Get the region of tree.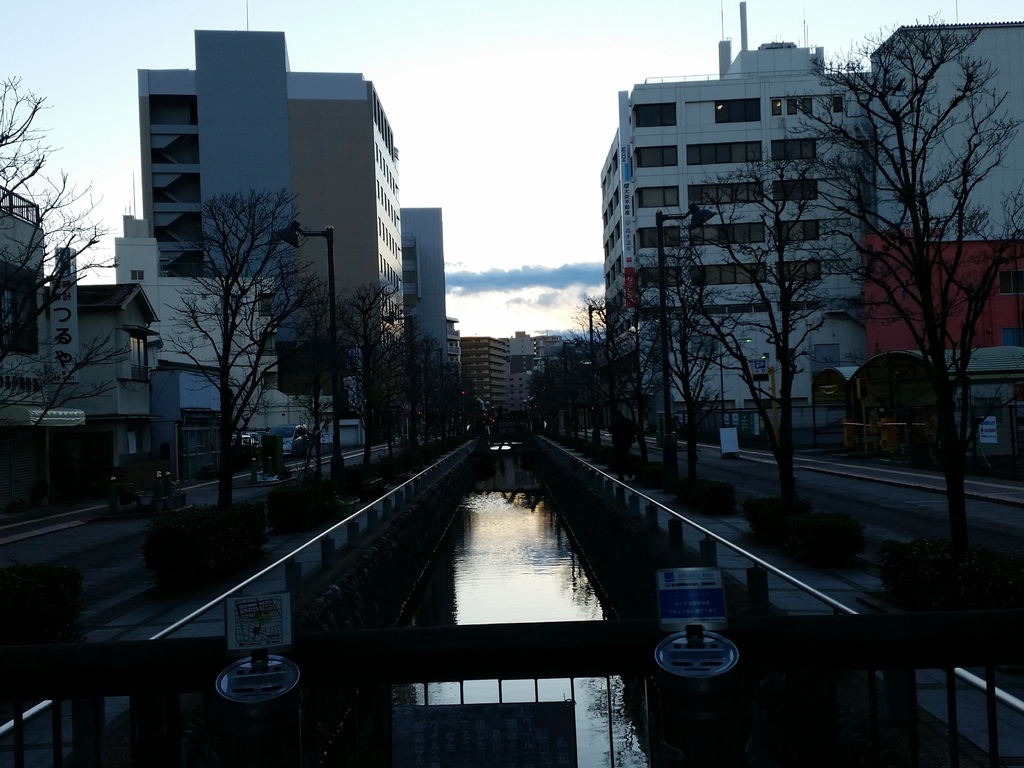
Rect(149, 133, 312, 470).
